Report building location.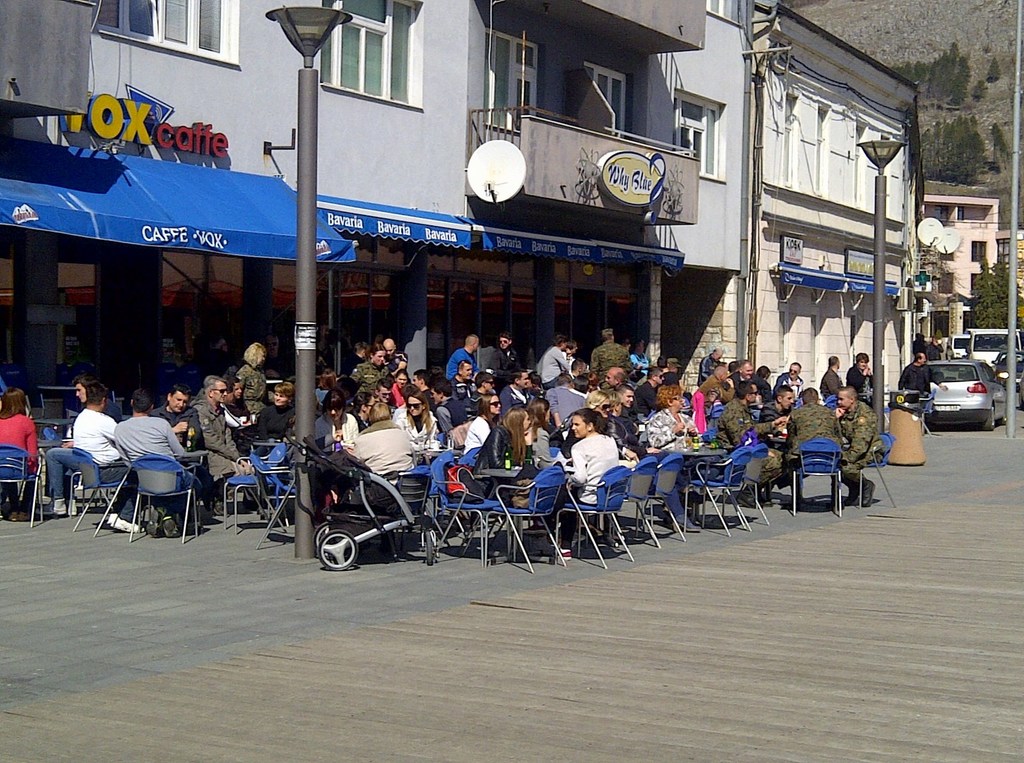
Report: {"x1": 755, "y1": 0, "x2": 929, "y2": 412}.
